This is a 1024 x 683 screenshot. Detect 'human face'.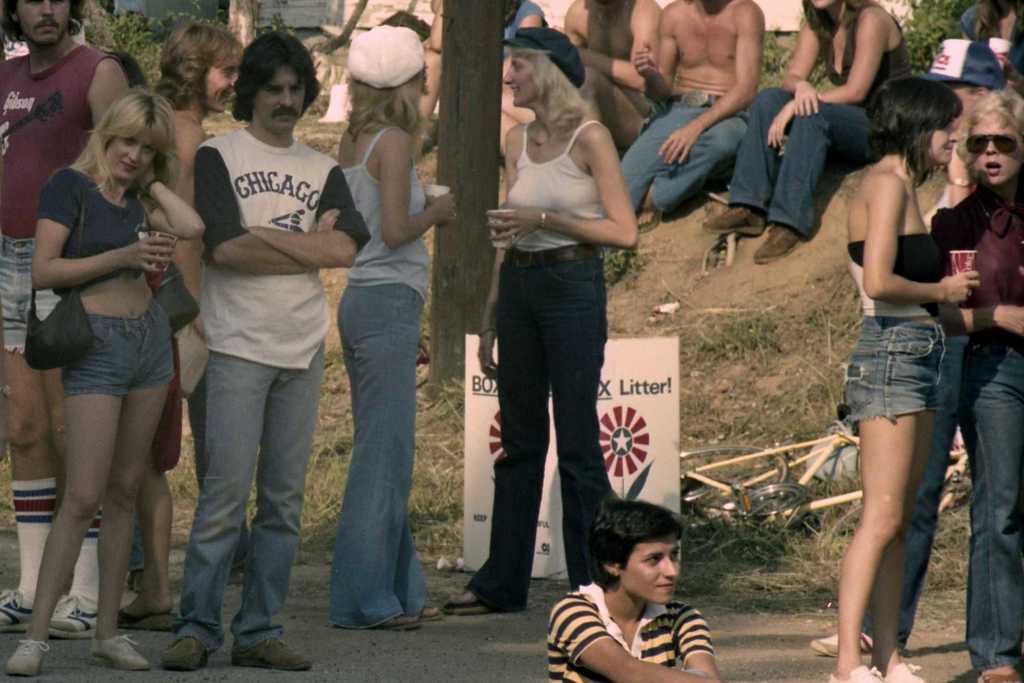
108 131 159 182.
